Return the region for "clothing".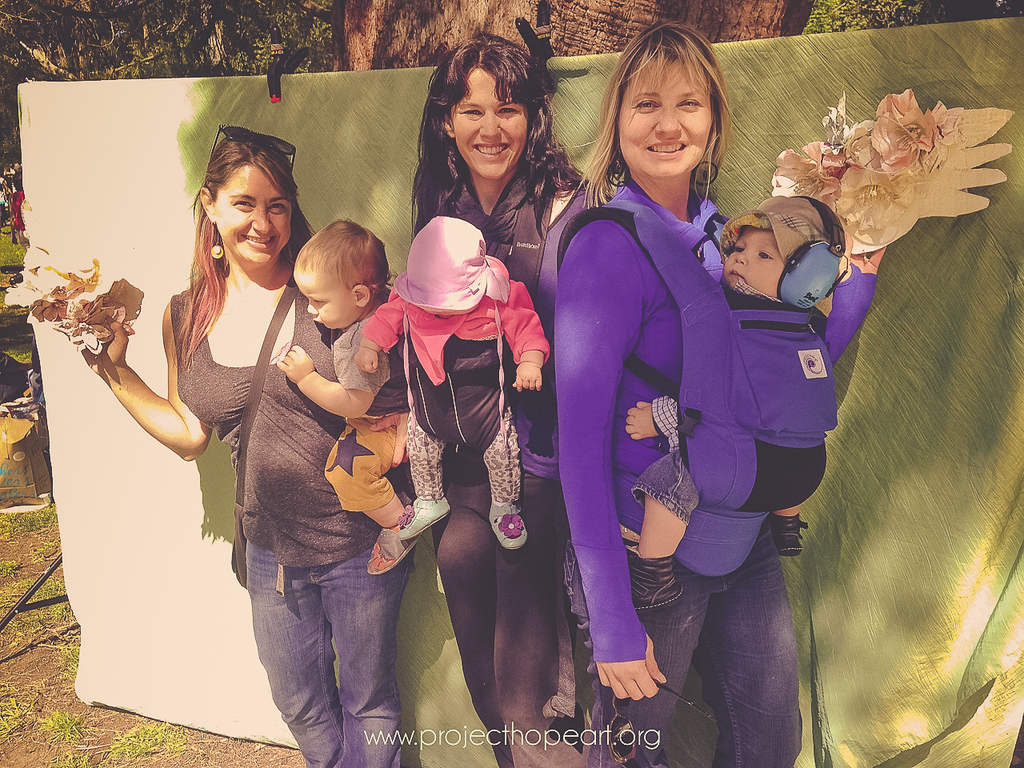
x1=166, y1=282, x2=412, y2=765.
